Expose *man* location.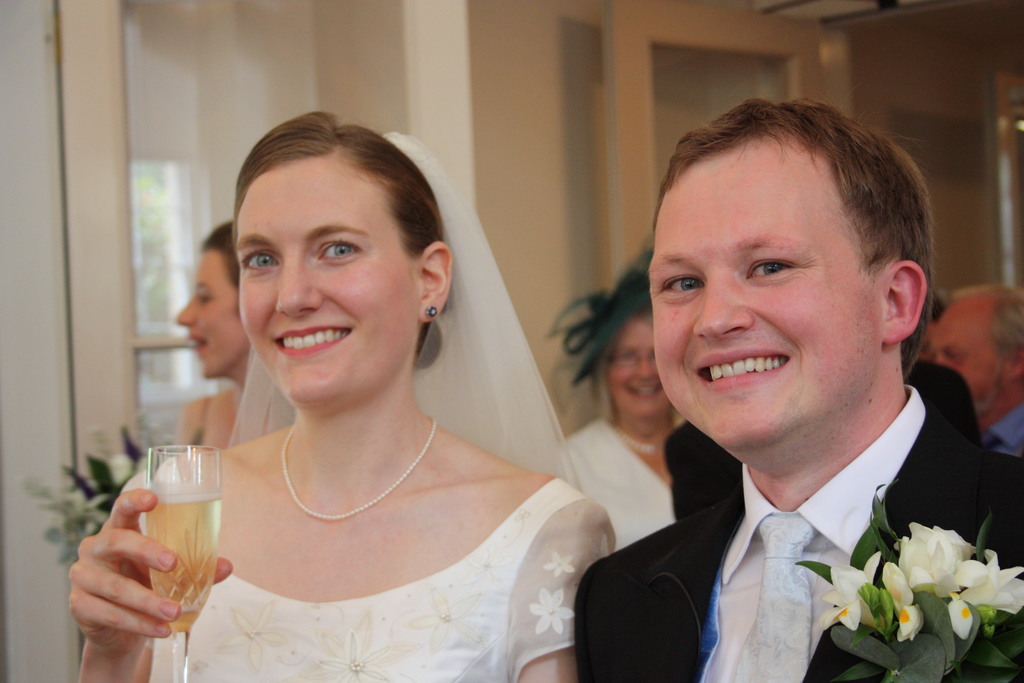
Exposed at x1=548, y1=83, x2=1023, y2=682.
